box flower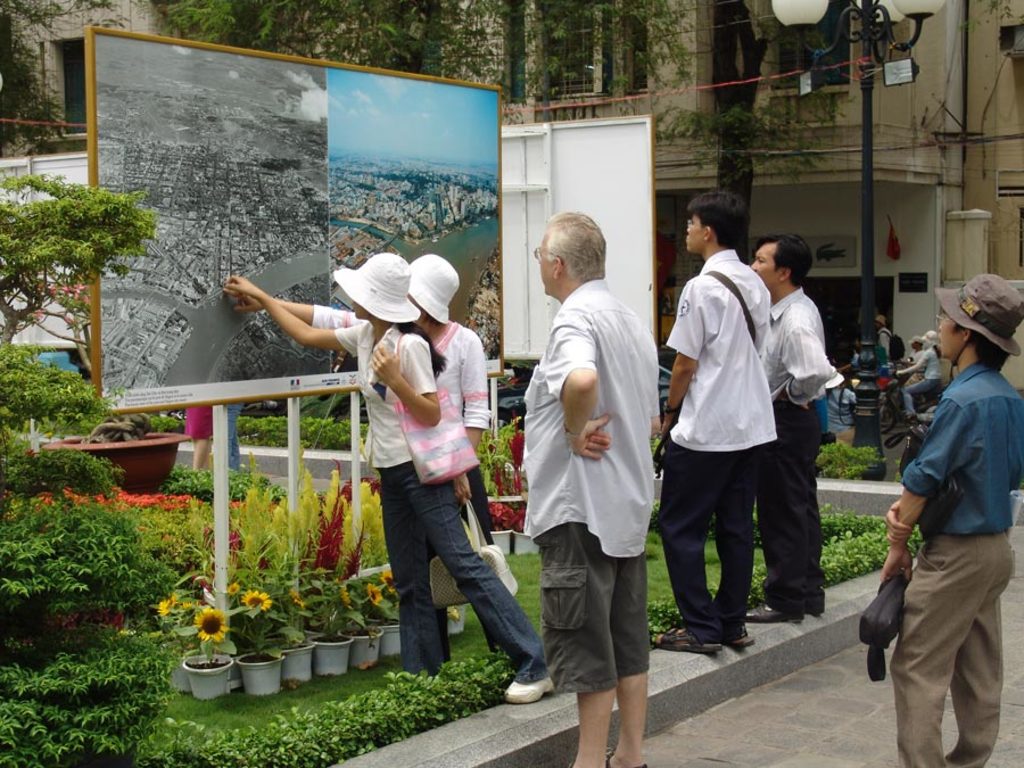
bbox(510, 414, 521, 465)
